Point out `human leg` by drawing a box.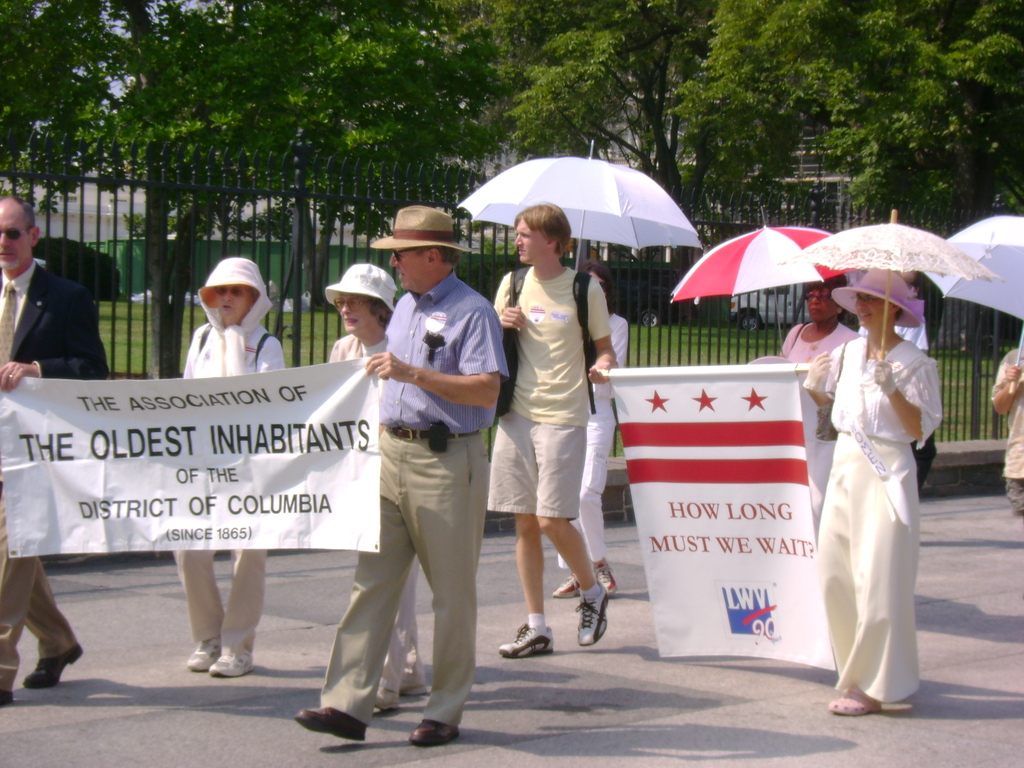
540:516:610:642.
